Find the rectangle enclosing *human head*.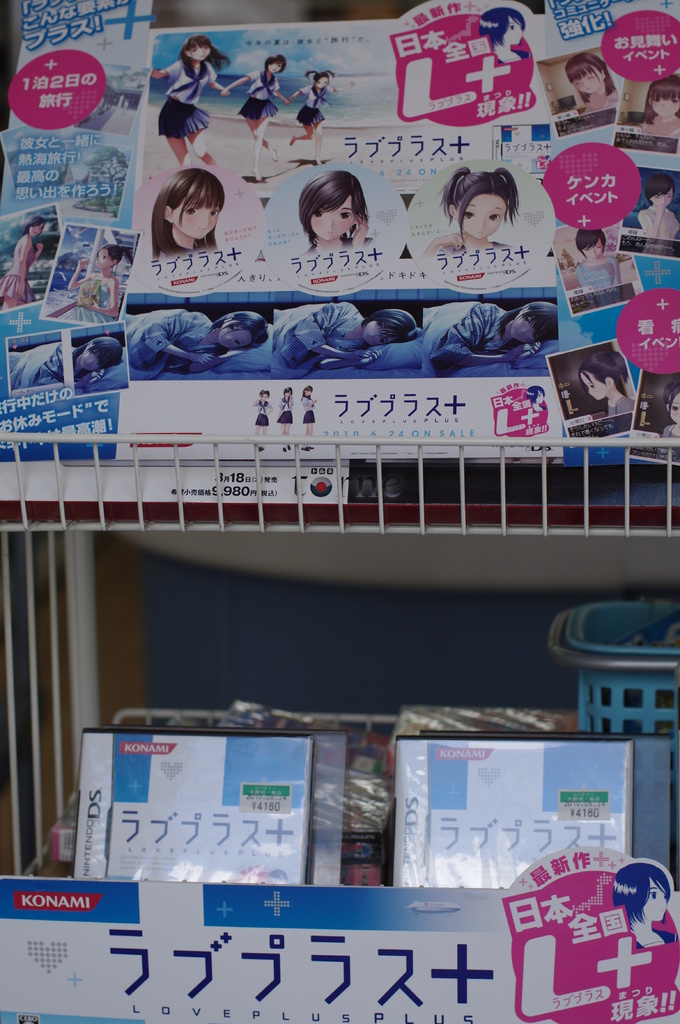
[647, 77, 679, 116].
